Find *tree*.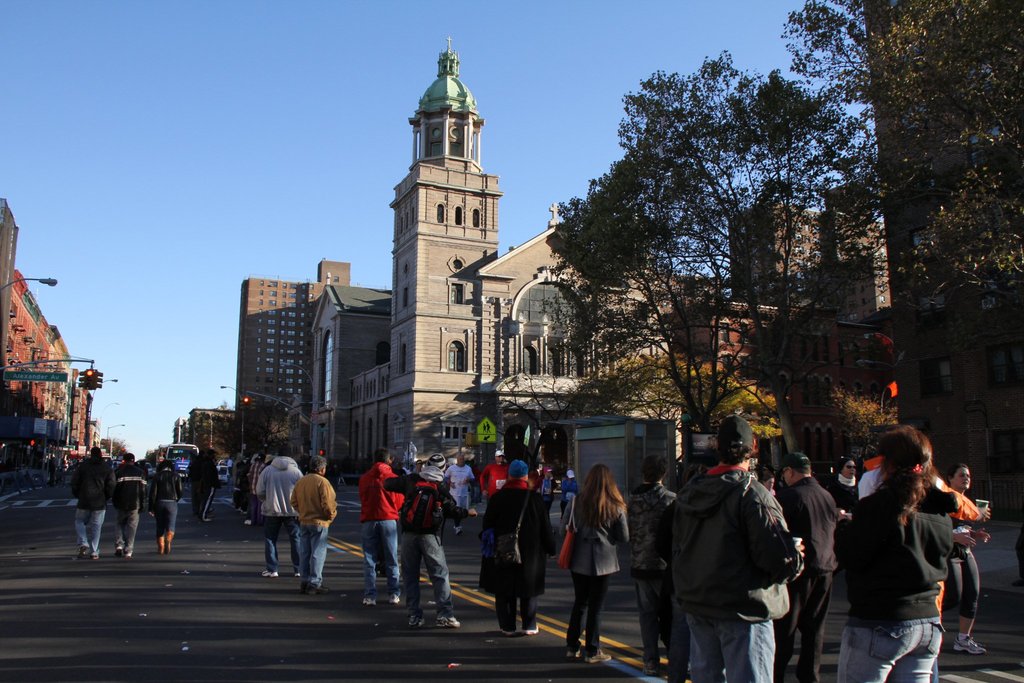
[216, 397, 281, 464].
